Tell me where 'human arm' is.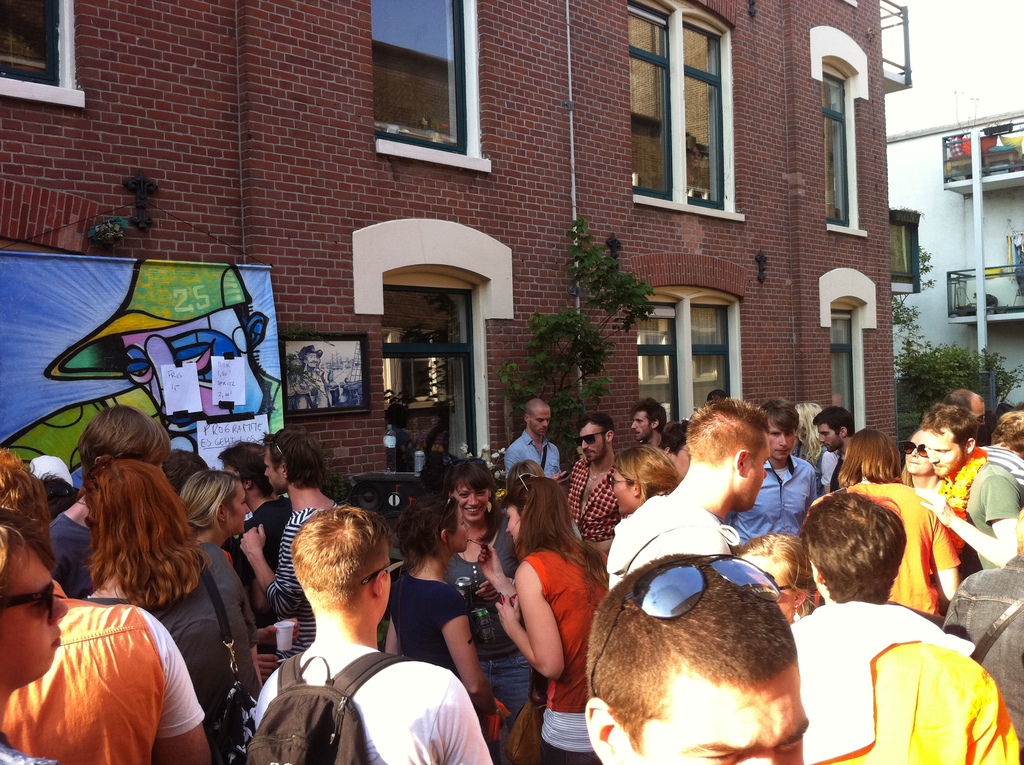
'human arm' is at crop(237, 514, 317, 623).
